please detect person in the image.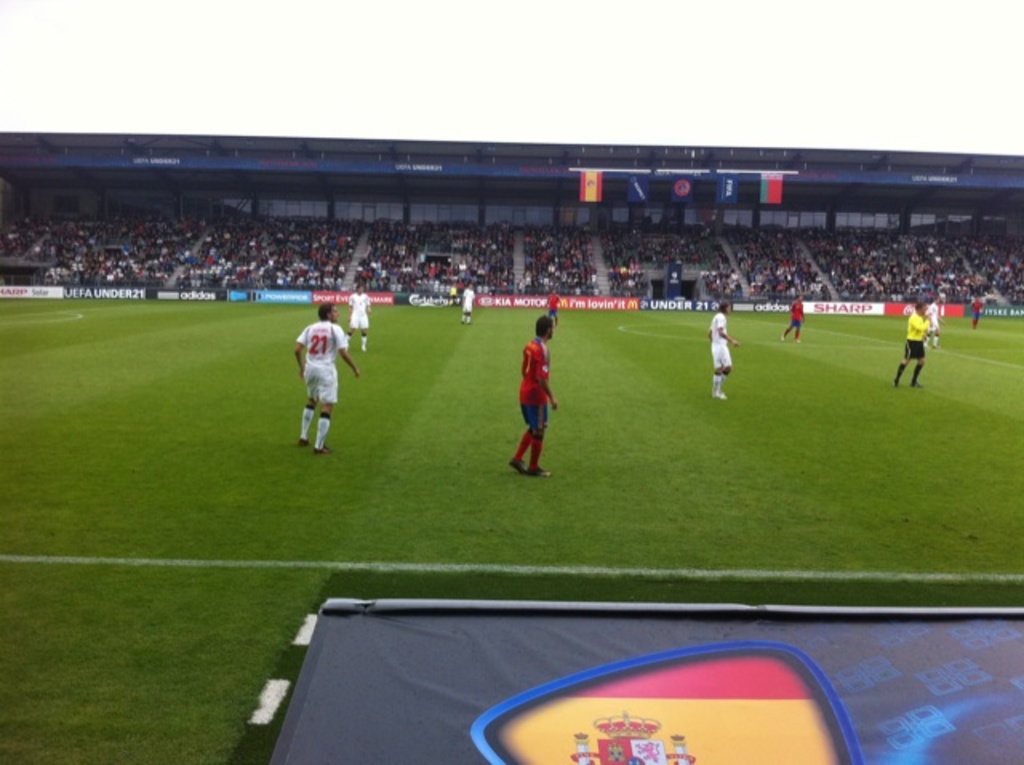
x1=922, y1=299, x2=947, y2=352.
